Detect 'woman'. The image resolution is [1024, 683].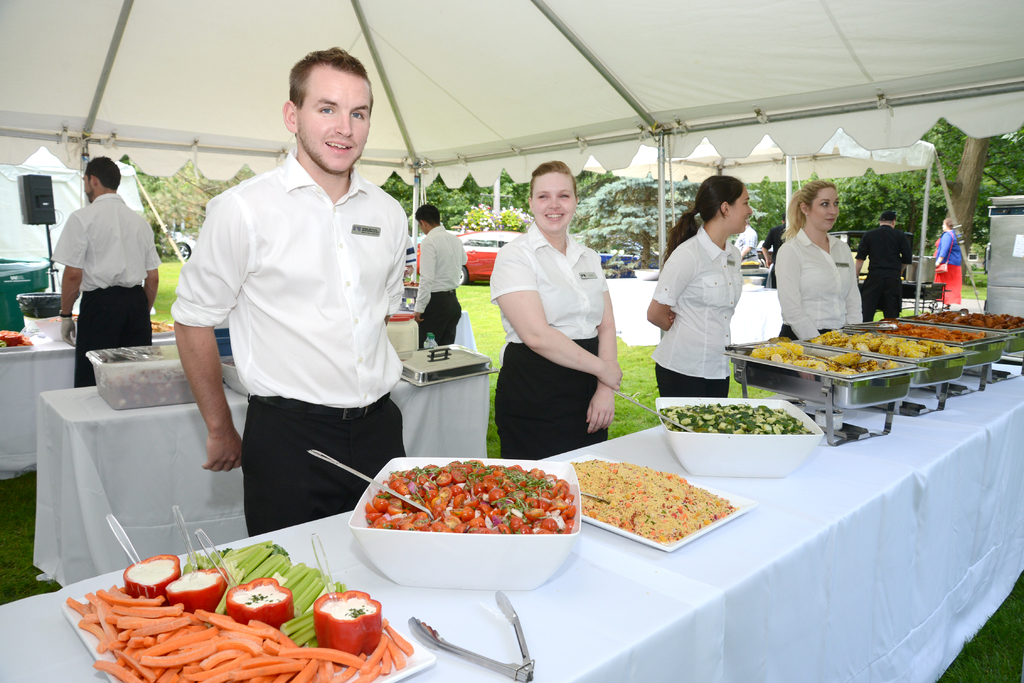
774/184/880/348.
